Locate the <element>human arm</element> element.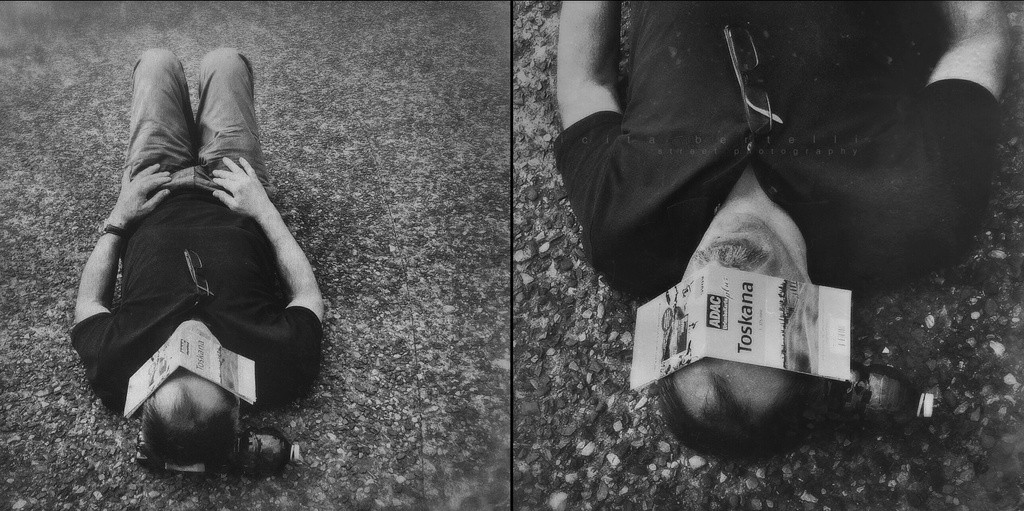
Element bbox: <bbox>72, 162, 177, 430</bbox>.
